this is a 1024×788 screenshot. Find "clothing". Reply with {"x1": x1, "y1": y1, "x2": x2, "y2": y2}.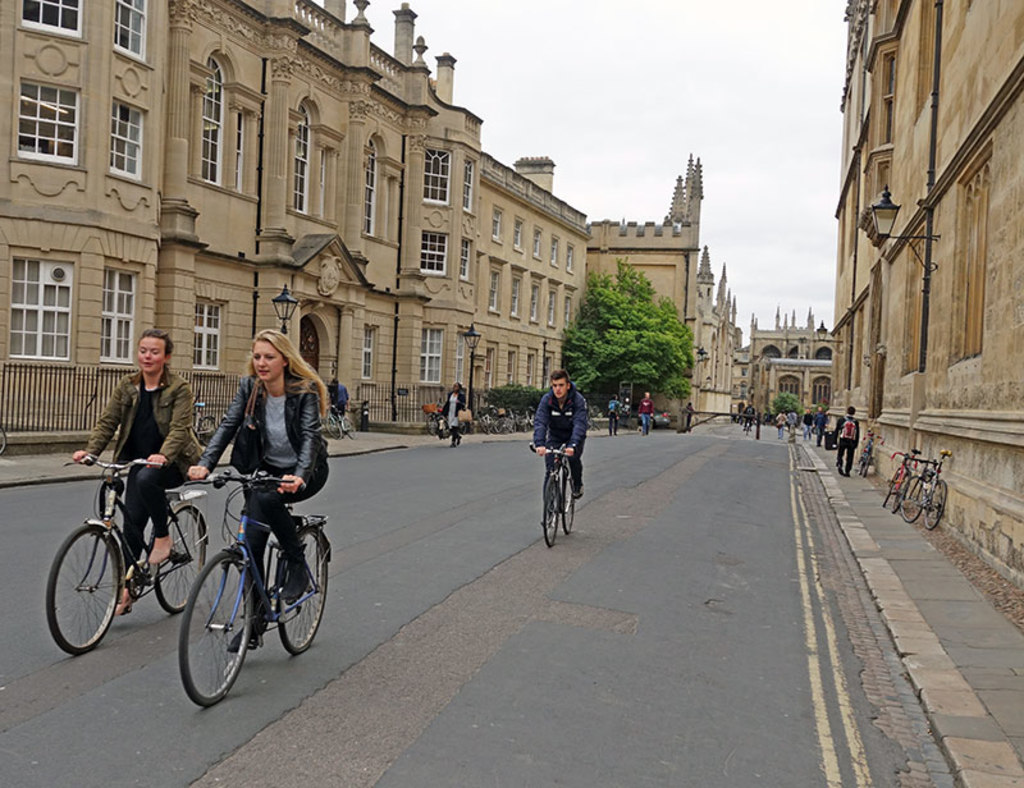
{"x1": 81, "y1": 365, "x2": 207, "y2": 587}.
